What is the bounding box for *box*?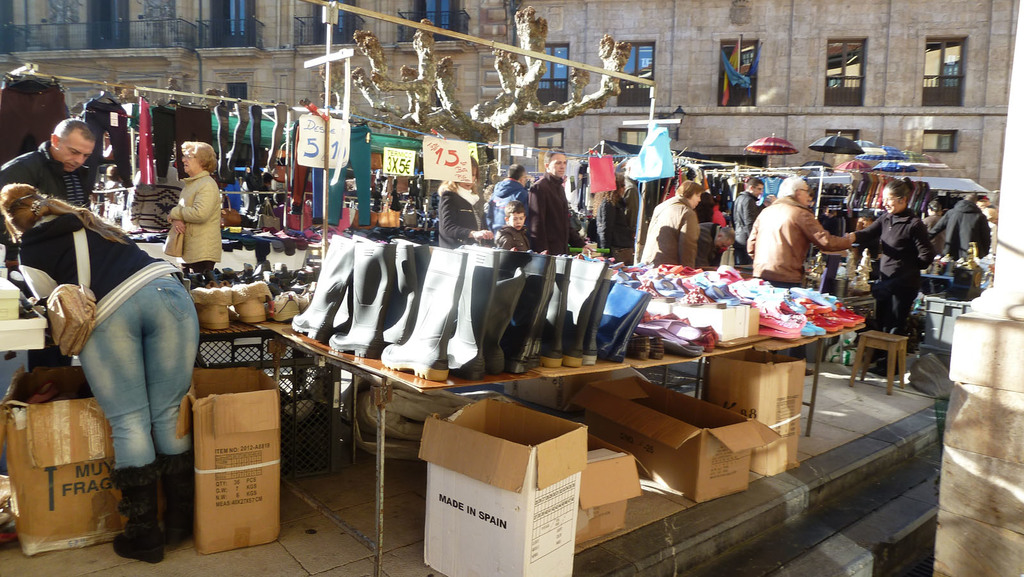
locate(573, 438, 644, 548).
